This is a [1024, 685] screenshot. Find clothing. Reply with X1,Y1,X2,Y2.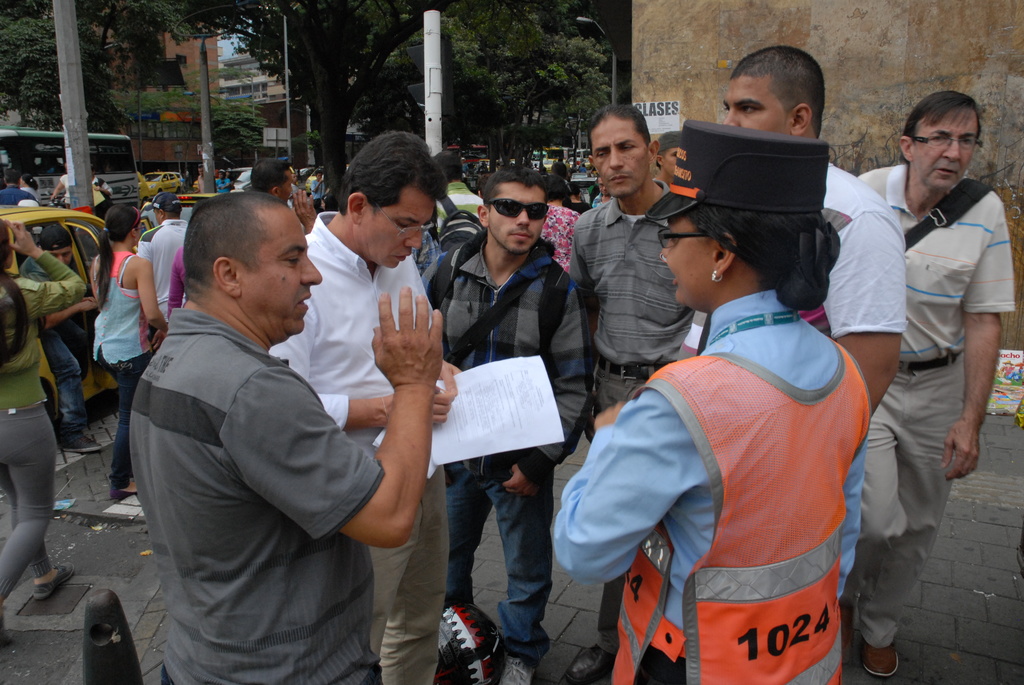
22,186,37,199.
